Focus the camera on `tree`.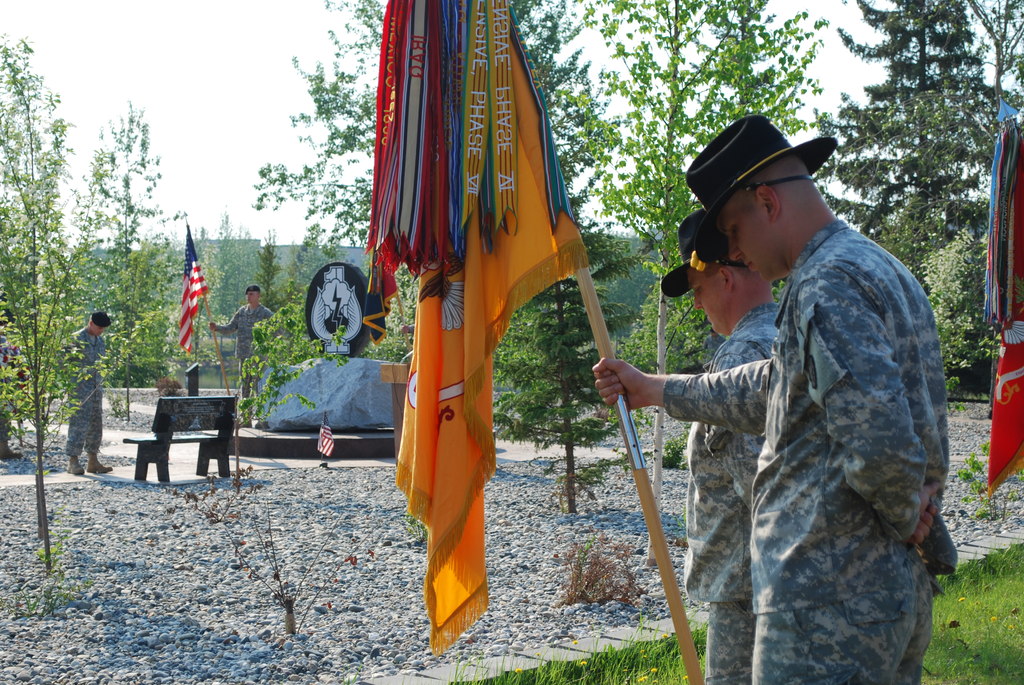
Focus region: [913,224,997,392].
